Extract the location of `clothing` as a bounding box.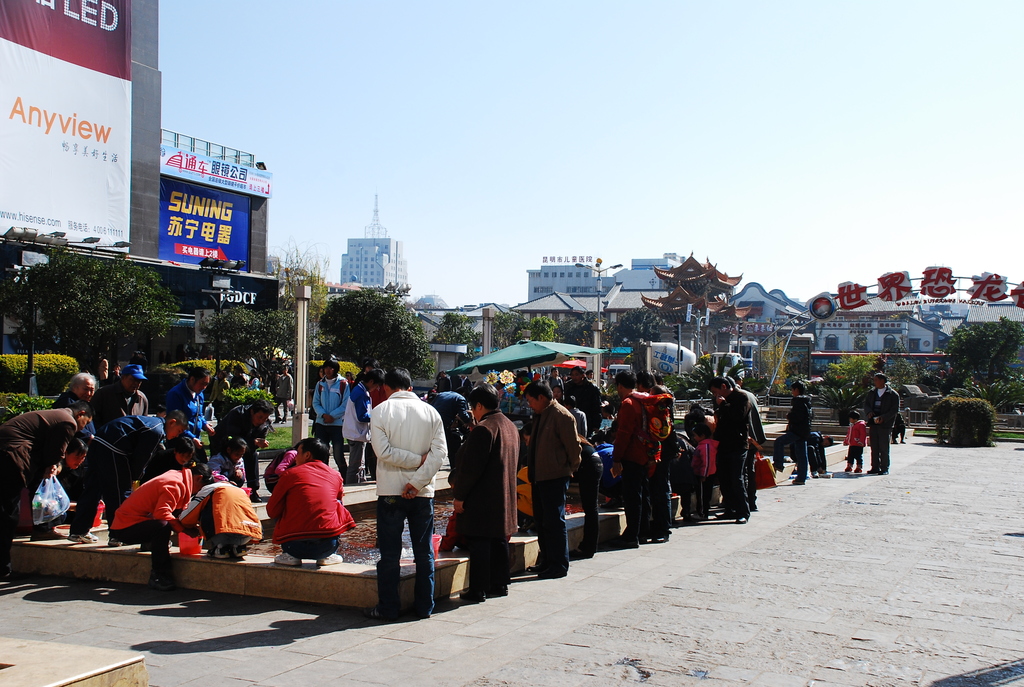
<box>447,400,525,591</box>.
